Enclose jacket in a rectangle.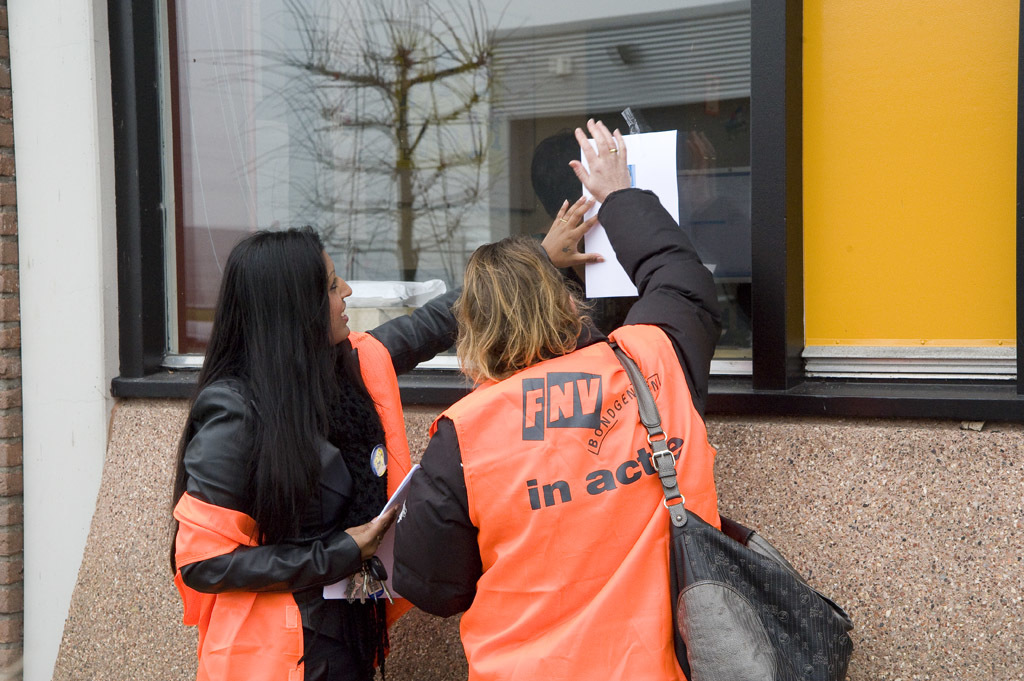
<box>395,251,758,678</box>.
